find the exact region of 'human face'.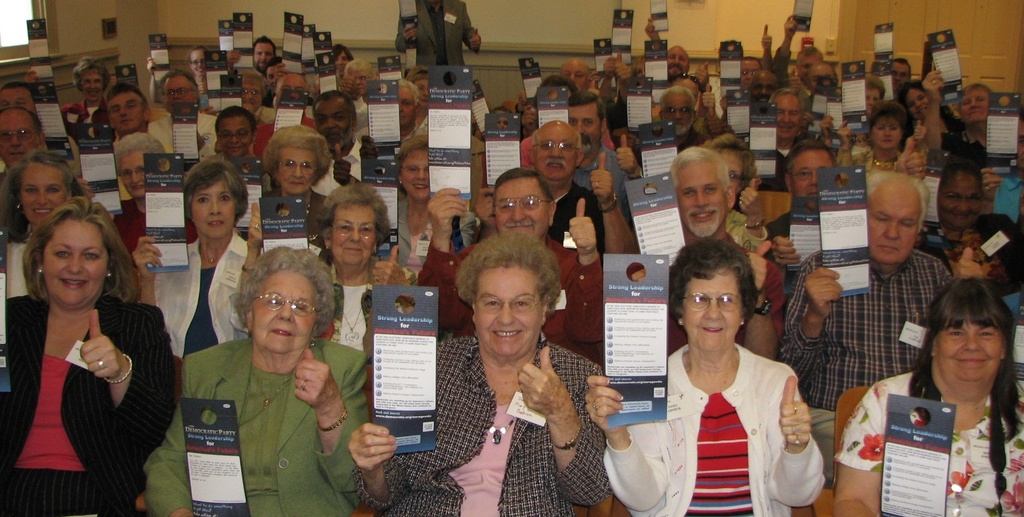
Exact region: [272,142,311,197].
